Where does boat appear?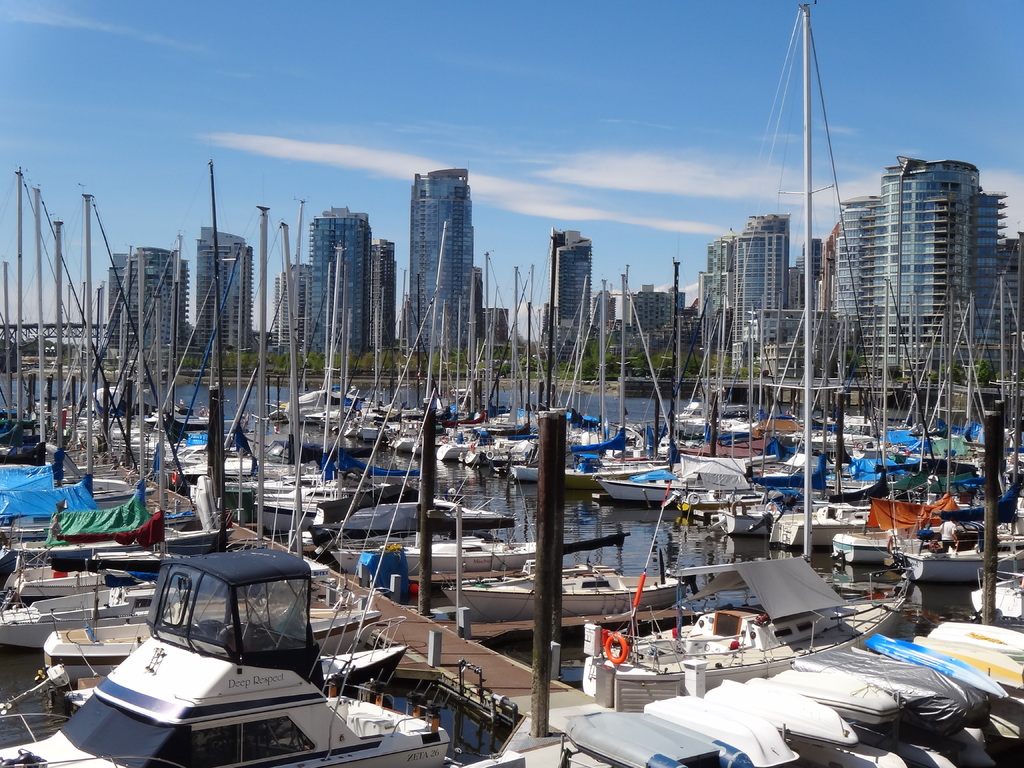
Appears at crop(31, 512, 391, 735).
